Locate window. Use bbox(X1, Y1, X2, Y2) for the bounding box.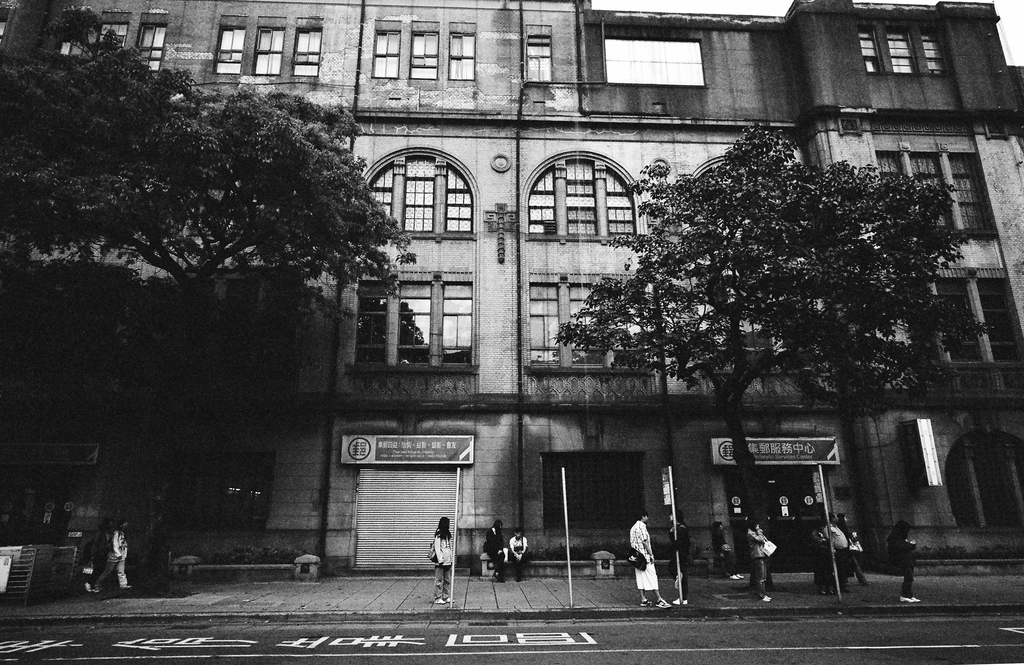
bbox(255, 28, 279, 74).
